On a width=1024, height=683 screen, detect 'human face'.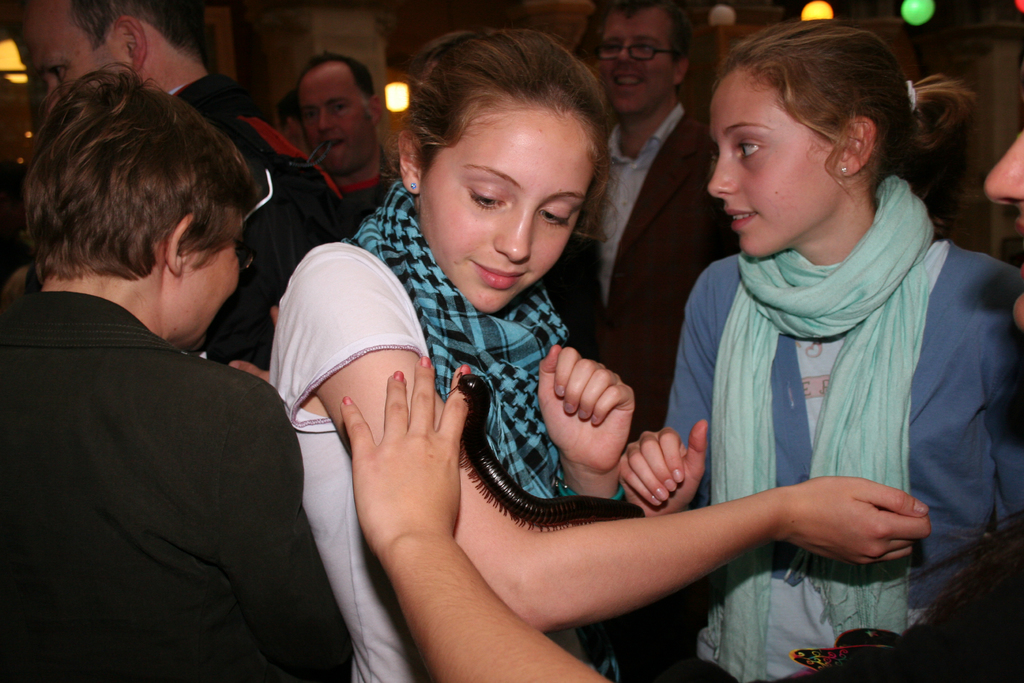
x1=28 y1=3 x2=125 y2=111.
